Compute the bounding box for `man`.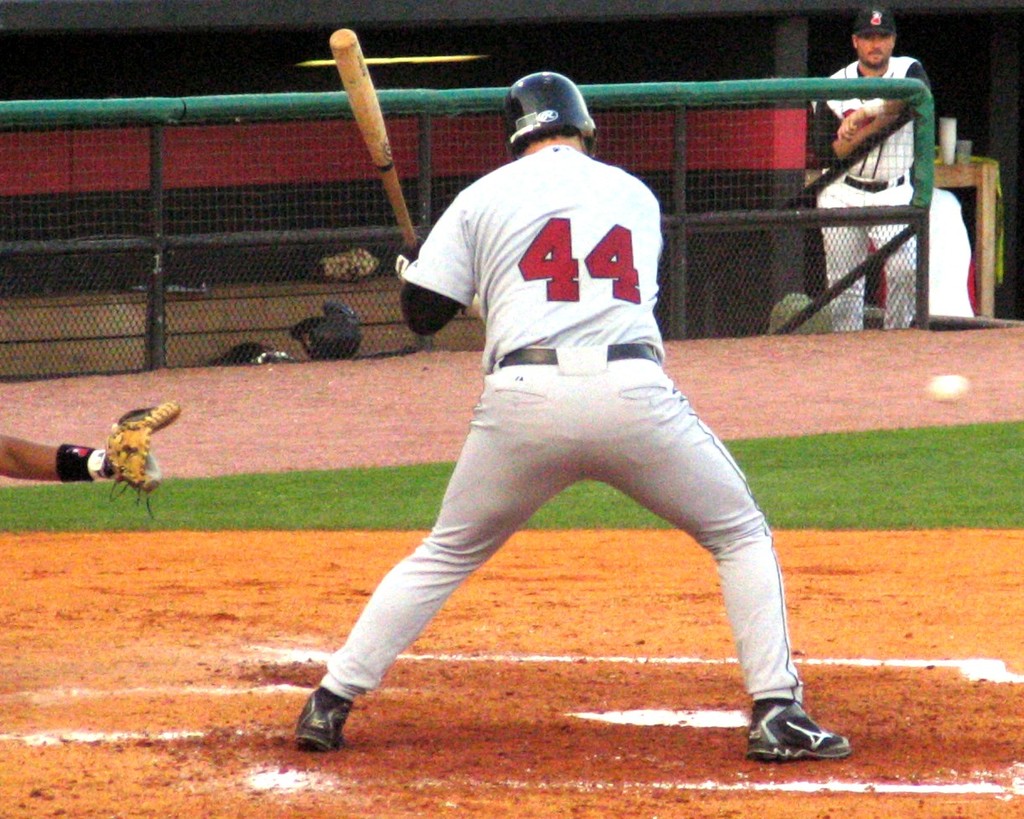
(810,0,931,335).
